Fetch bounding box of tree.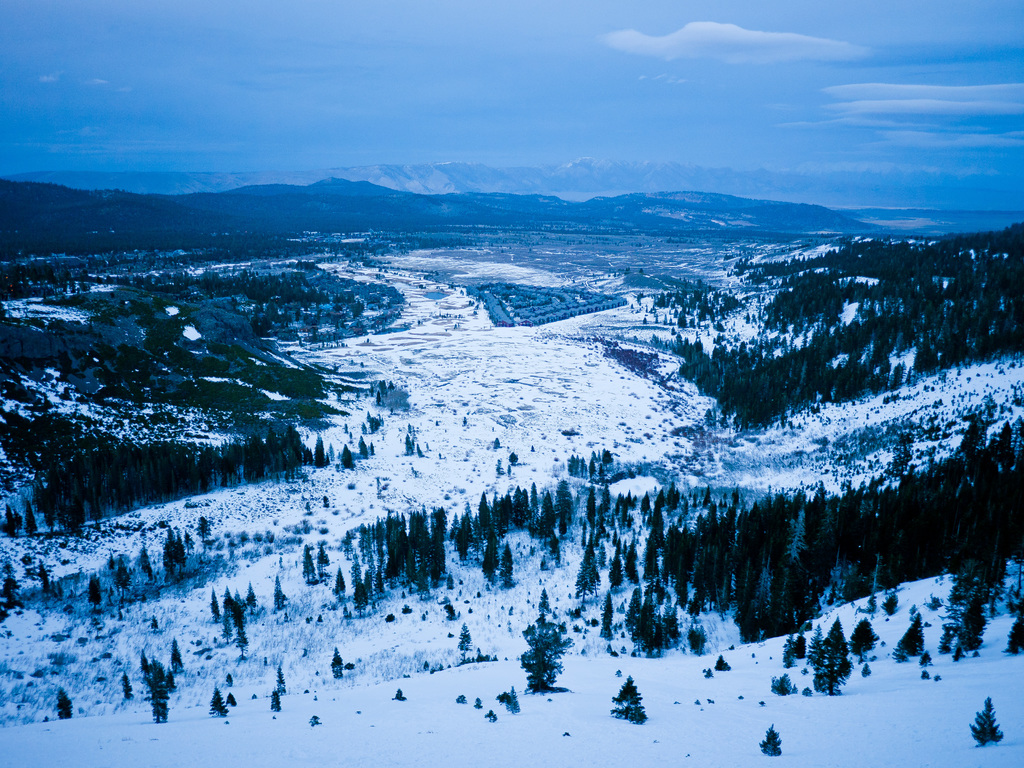
Bbox: (x1=54, y1=684, x2=75, y2=717).
